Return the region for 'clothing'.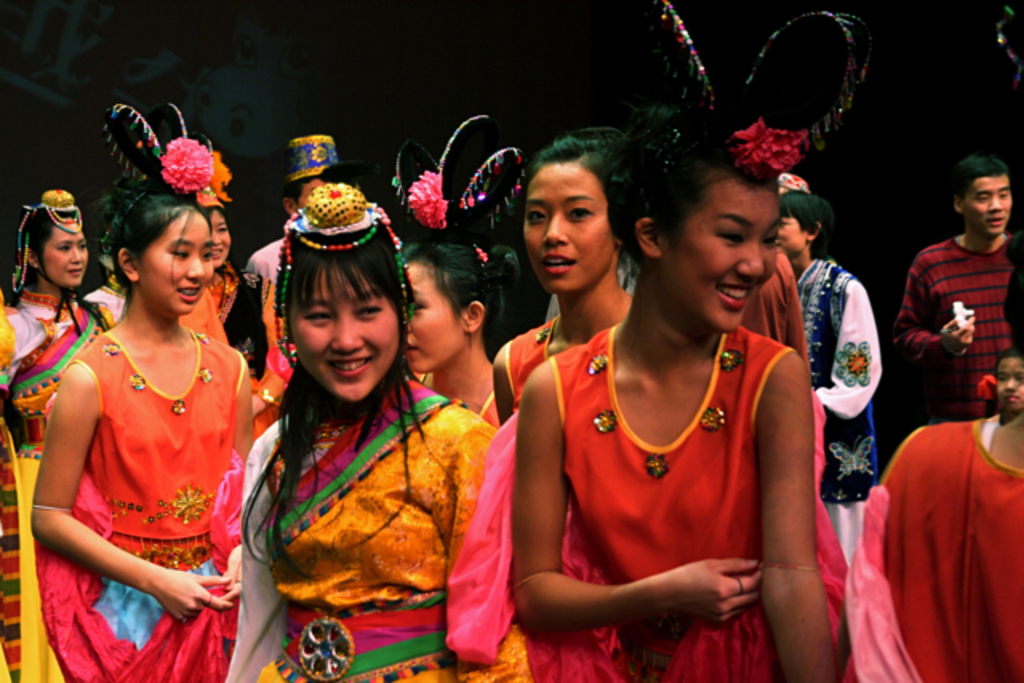
left=899, top=237, right=1022, bottom=409.
